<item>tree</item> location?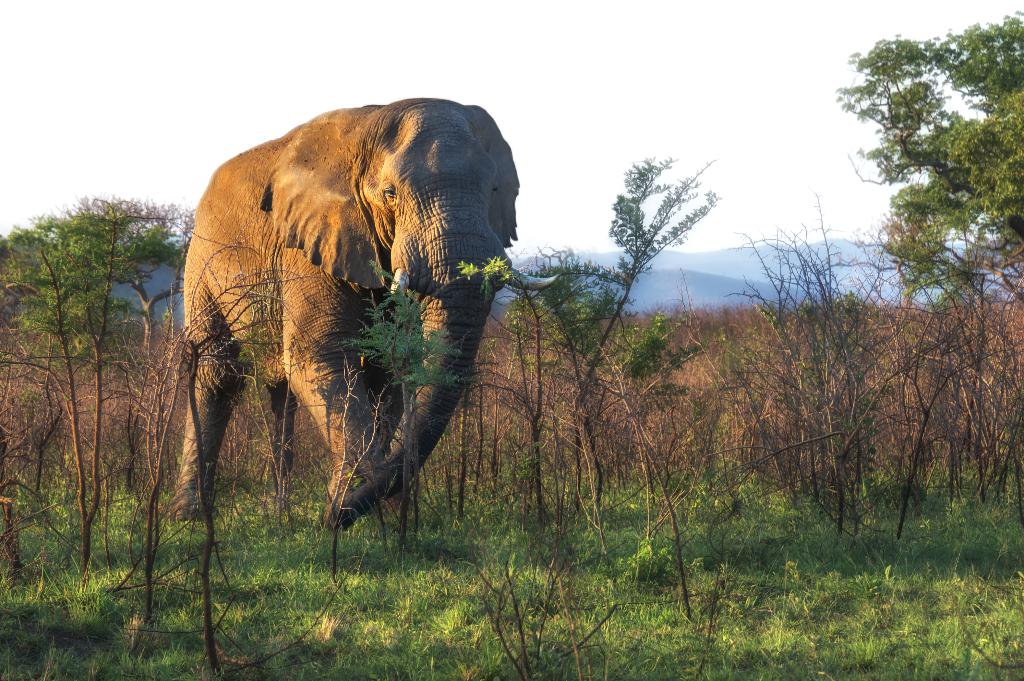
x1=0 y1=199 x2=197 y2=392
